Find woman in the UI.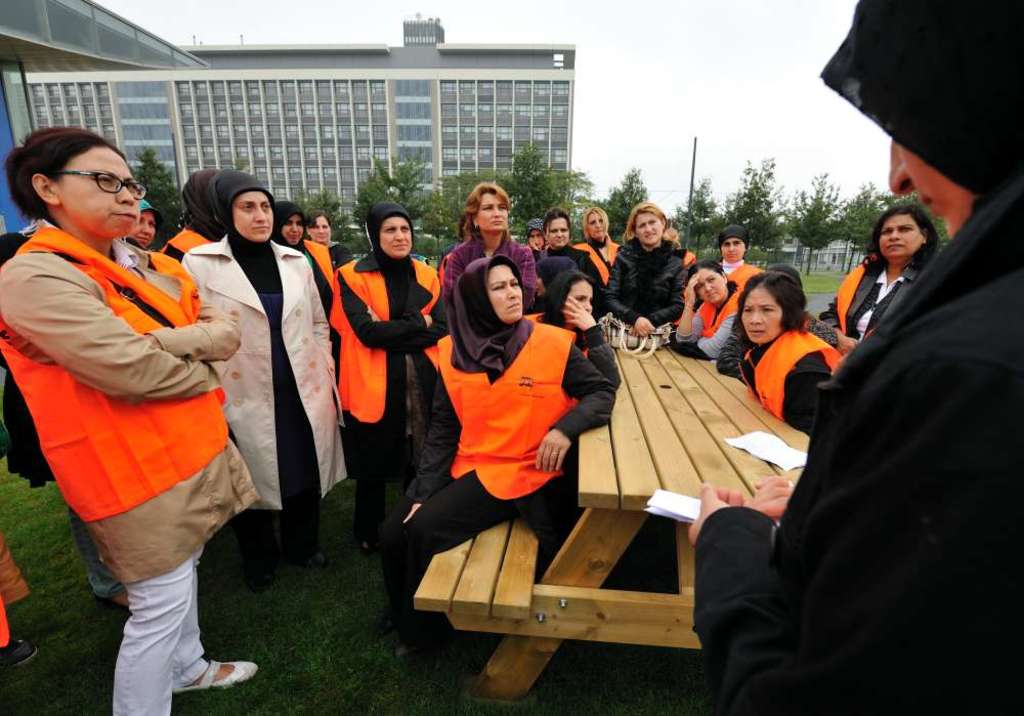
UI element at locate(537, 267, 622, 387).
